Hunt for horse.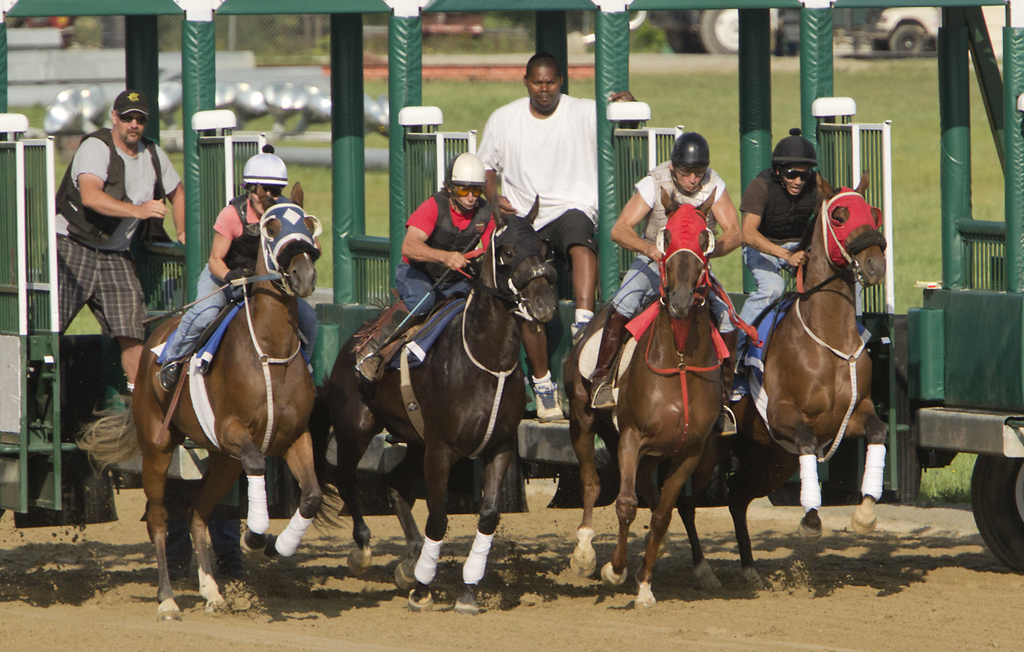
Hunted down at BBox(294, 211, 561, 614).
